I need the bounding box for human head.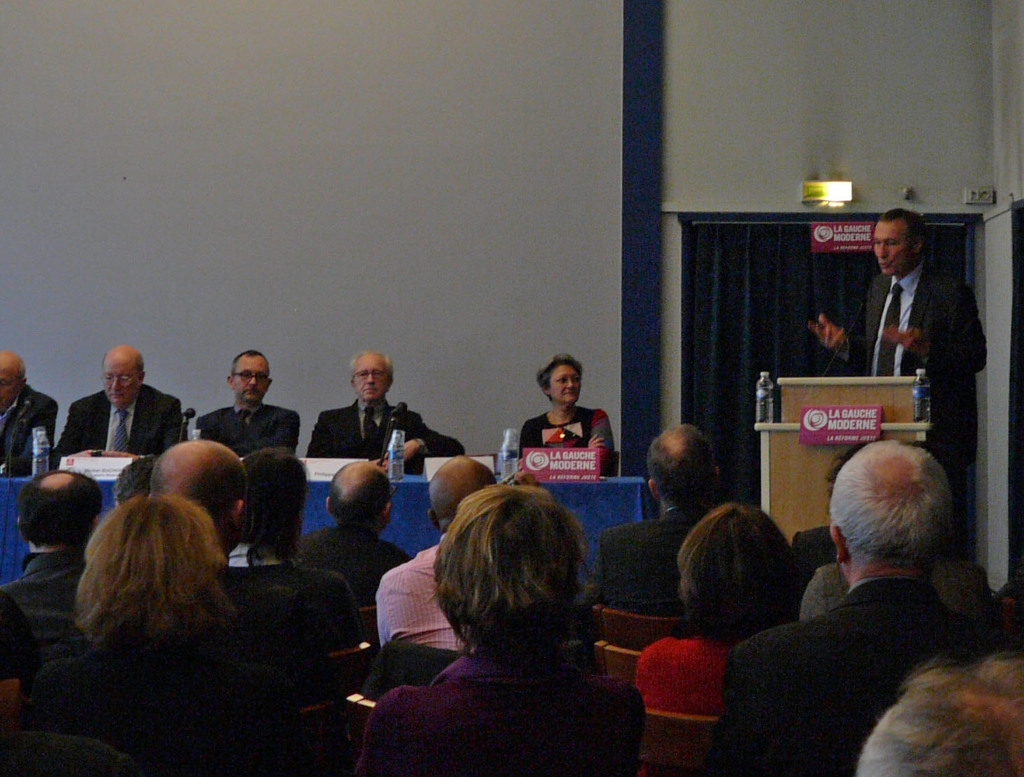
Here it is: locate(12, 470, 106, 545).
